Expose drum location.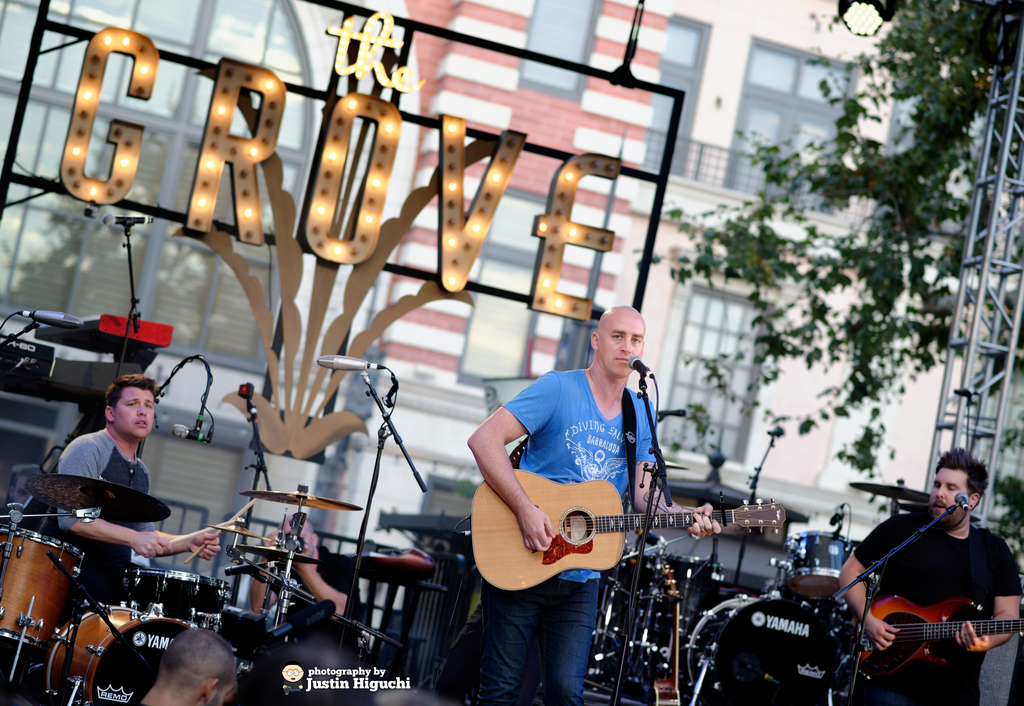
Exposed at bbox=[127, 570, 234, 636].
